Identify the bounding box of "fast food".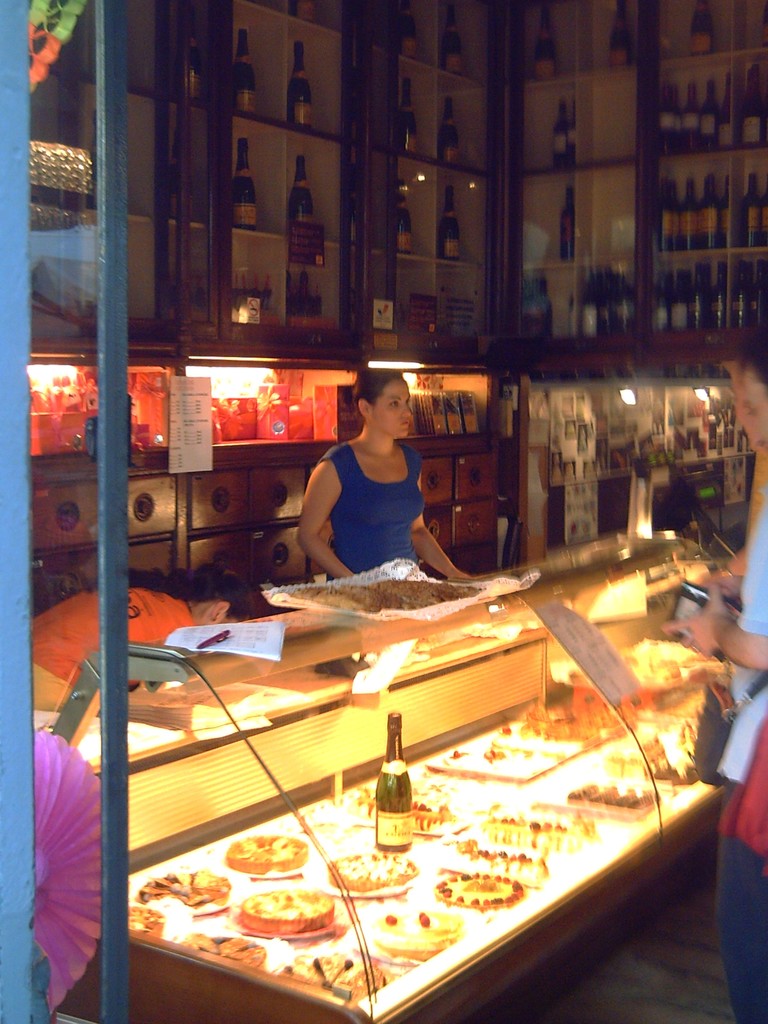
401, 771, 451, 841.
